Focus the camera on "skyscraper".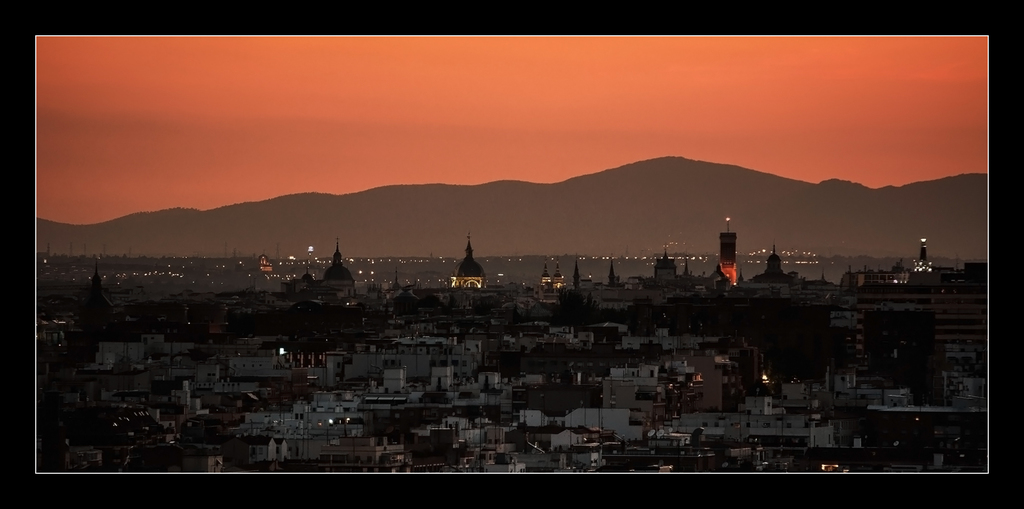
Focus region: {"x1": 556, "y1": 264, "x2": 573, "y2": 294}.
